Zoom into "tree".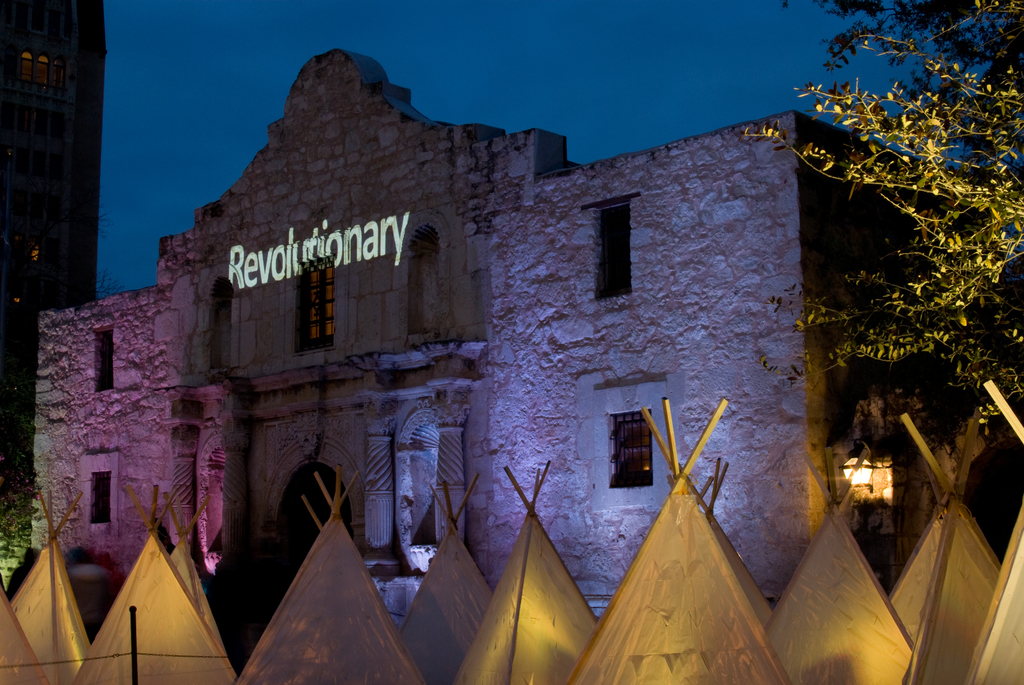
Zoom target: {"left": 742, "top": 0, "right": 1023, "bottom": 437}.
